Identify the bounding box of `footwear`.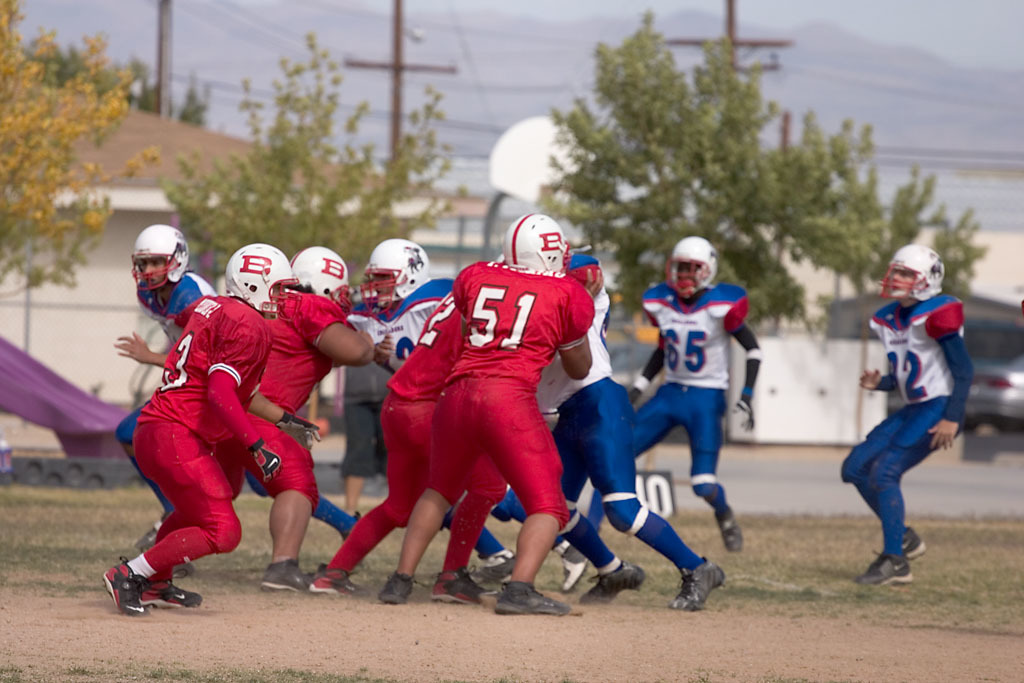
BBox(141, 576, 201, 611).
